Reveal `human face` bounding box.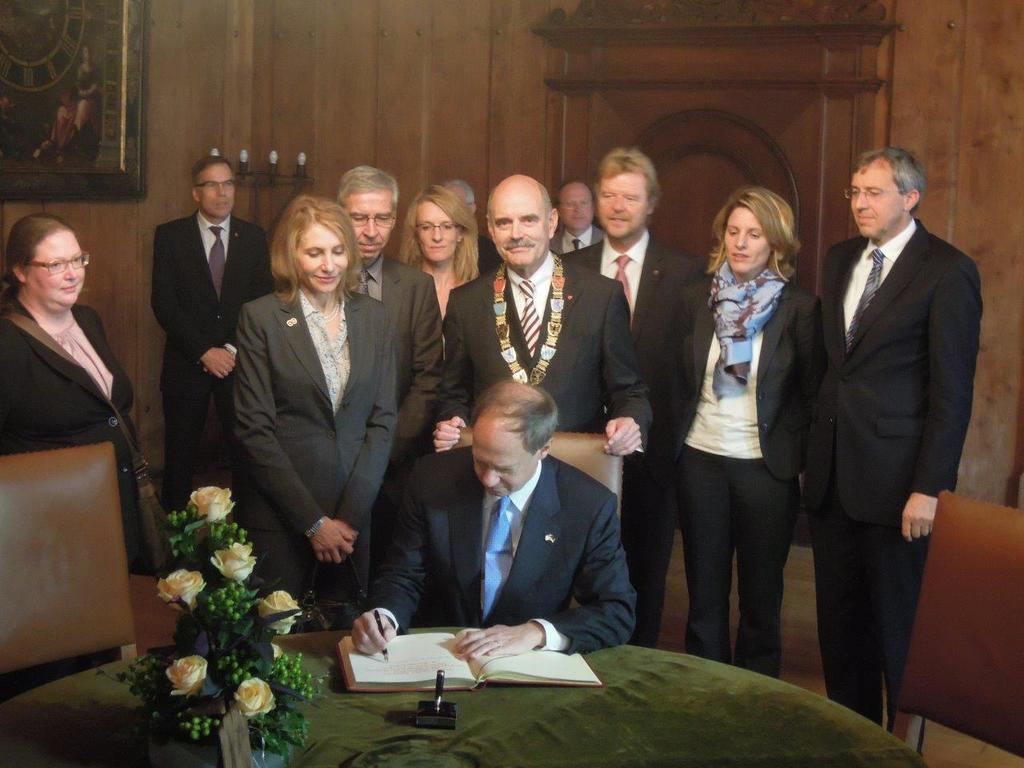
Revealed: box=[724, 208, 772, 272].
